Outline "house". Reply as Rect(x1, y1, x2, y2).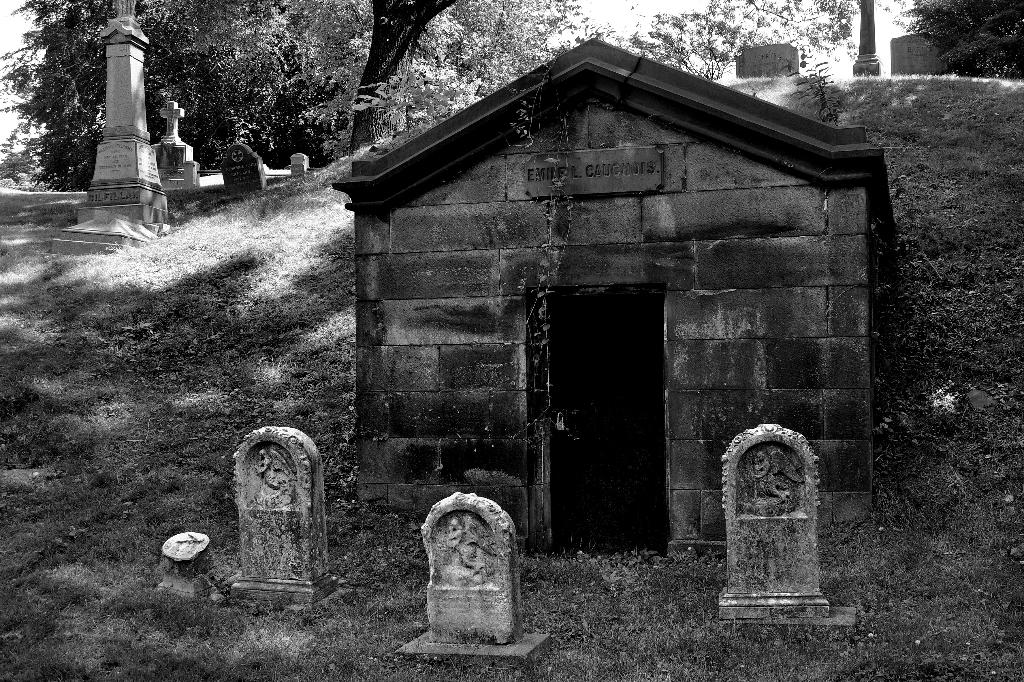
Rect(330, 33, 906, 563).
